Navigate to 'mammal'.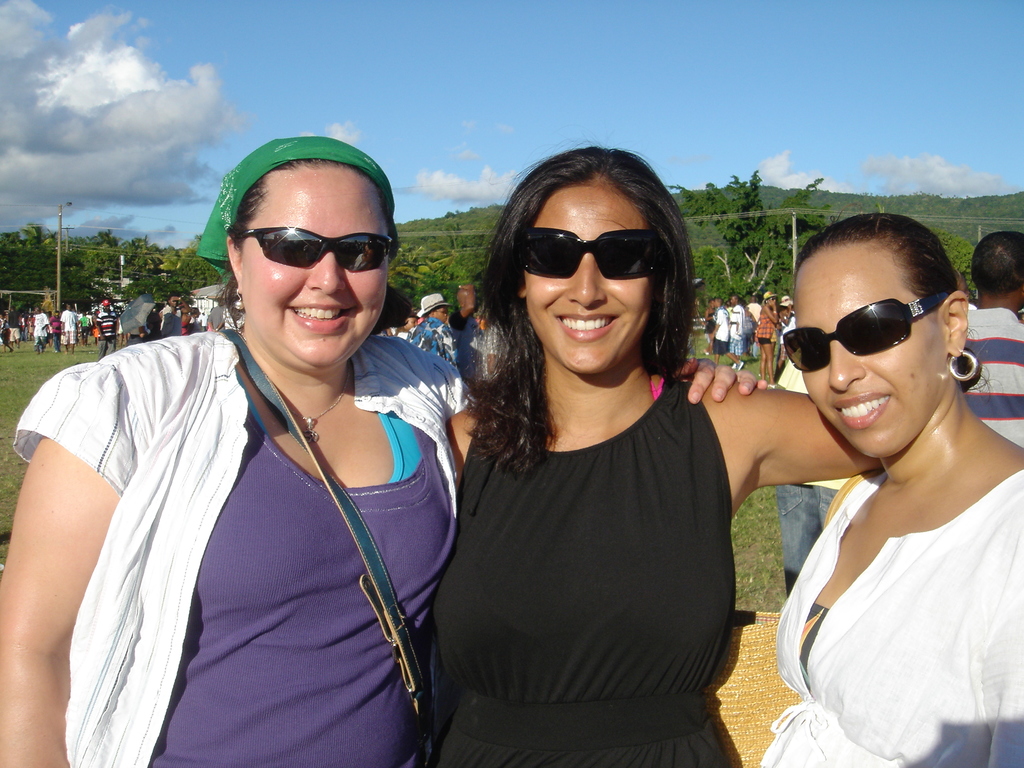
Navigation target: left=956, top=228, right=1023, bottom=444.
